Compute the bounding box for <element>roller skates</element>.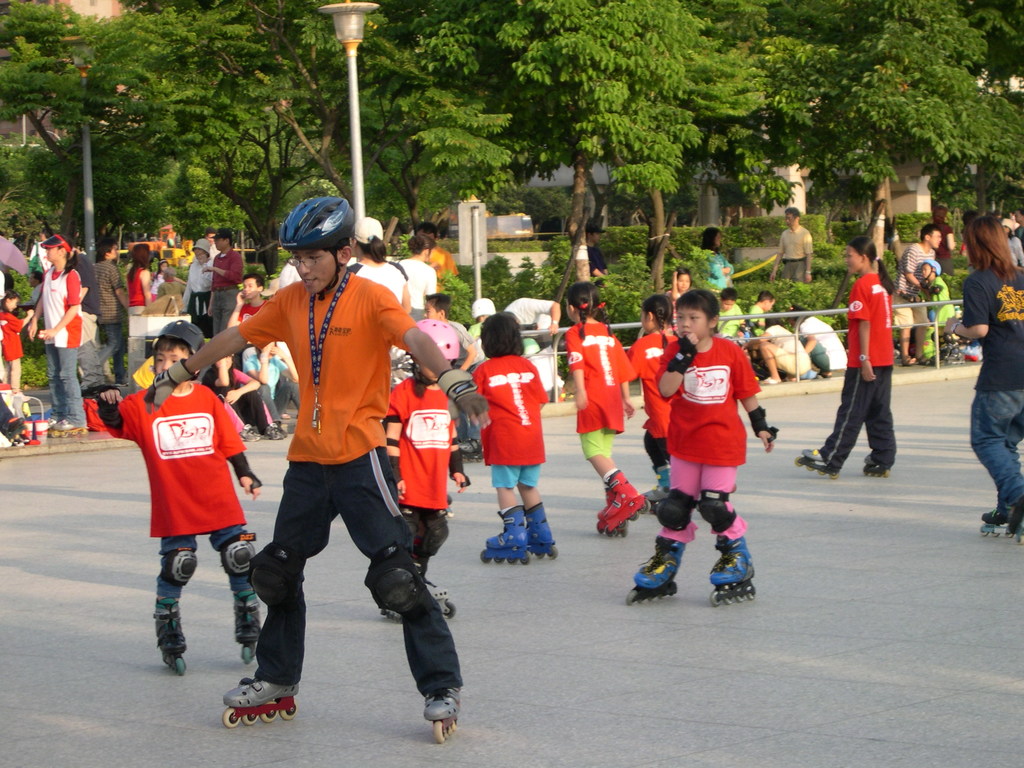
[x1=863, y1=456, x2=892, y2=482].
